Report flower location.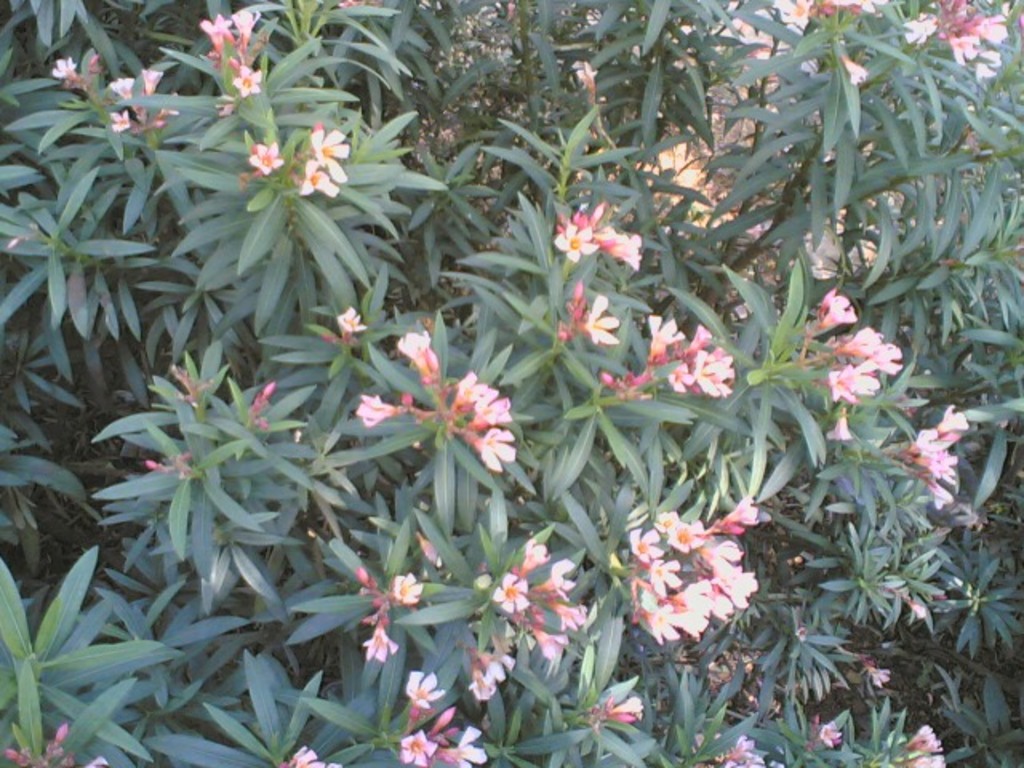
Report: [494, 570, 533, 618].
